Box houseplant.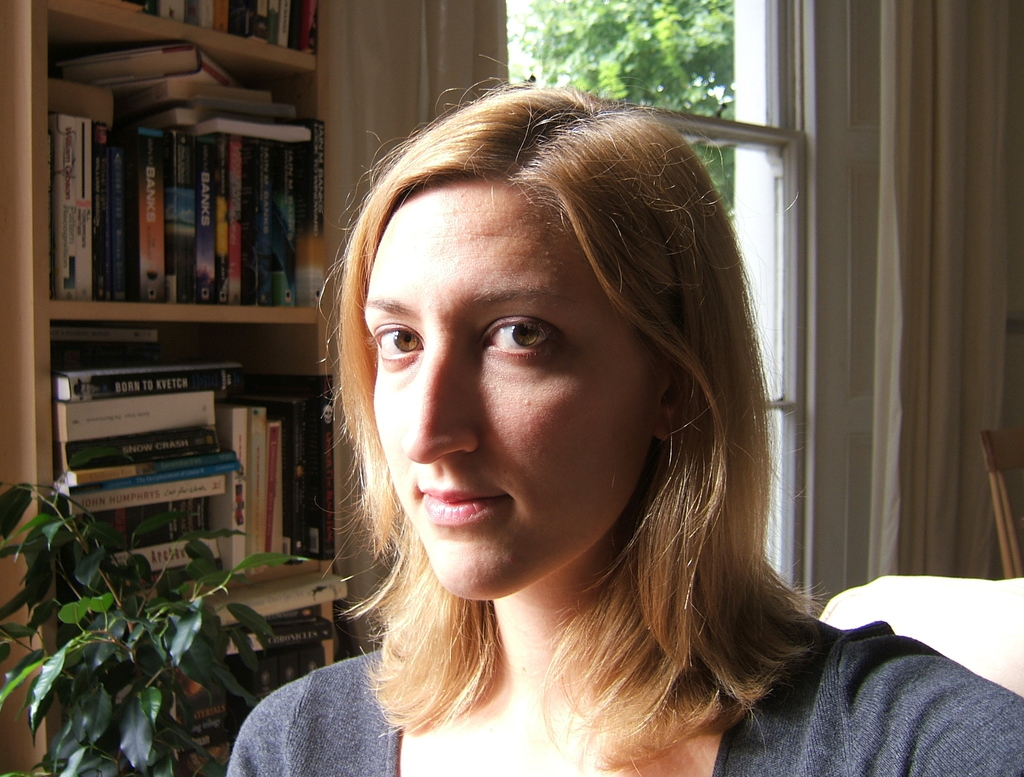
rect(0, 469, 327, 776).
